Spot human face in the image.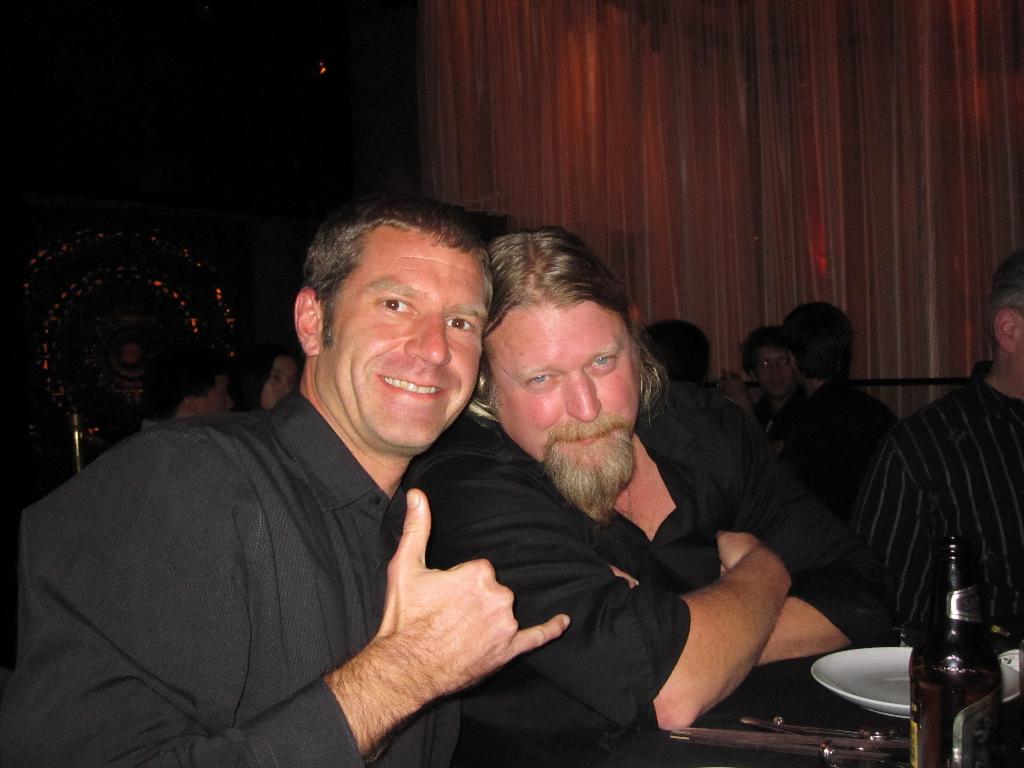
human face found at select_region(259, 353, 300, 409).
